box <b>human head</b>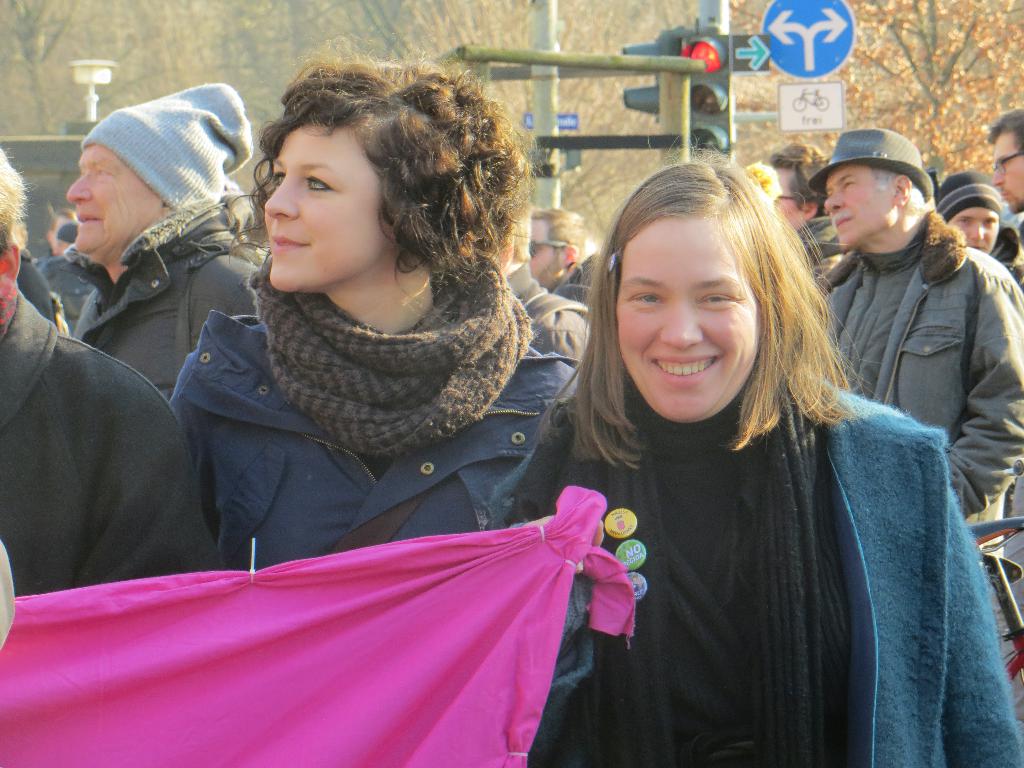
0:147:18:315
